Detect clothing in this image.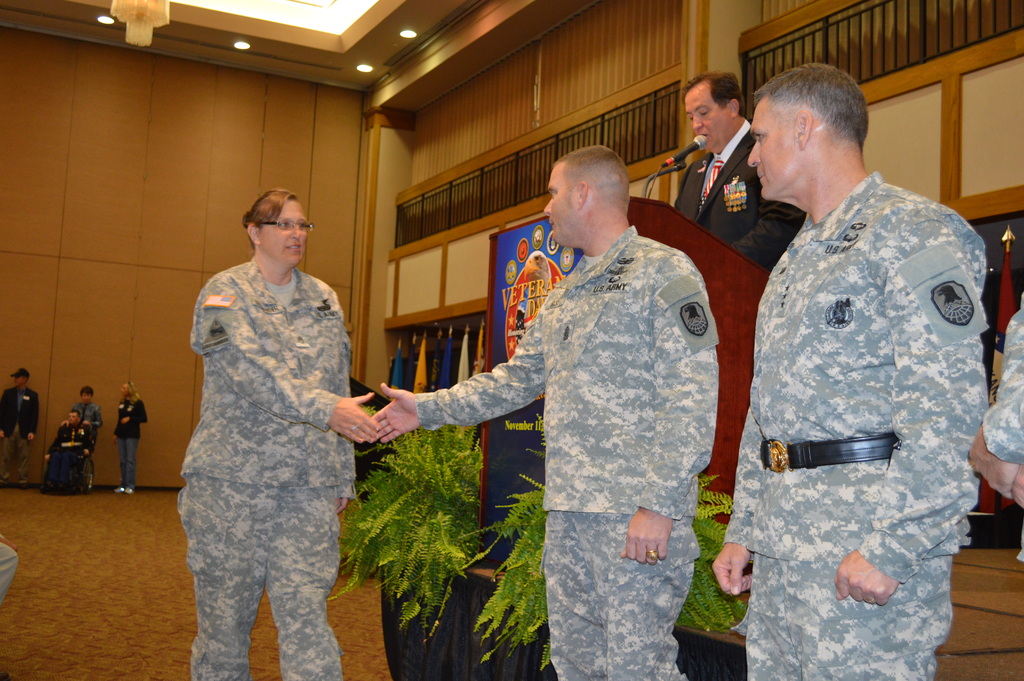
Detection: x1=417 y1=220 x2=720 y2=680.
